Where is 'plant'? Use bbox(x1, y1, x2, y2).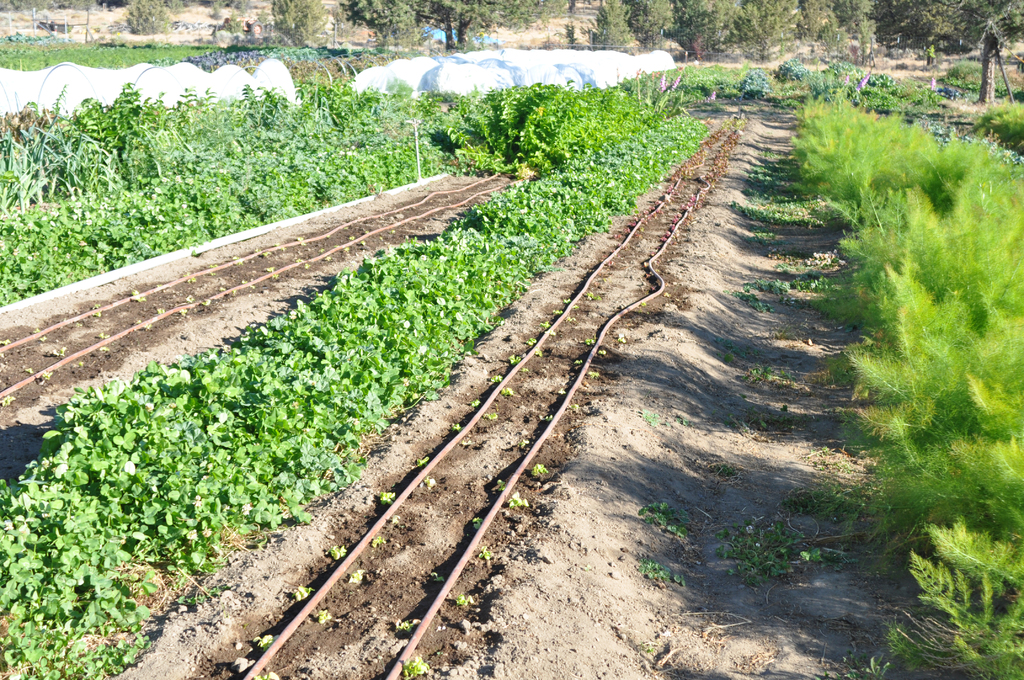
bbox(511, 489, 527, 509).
